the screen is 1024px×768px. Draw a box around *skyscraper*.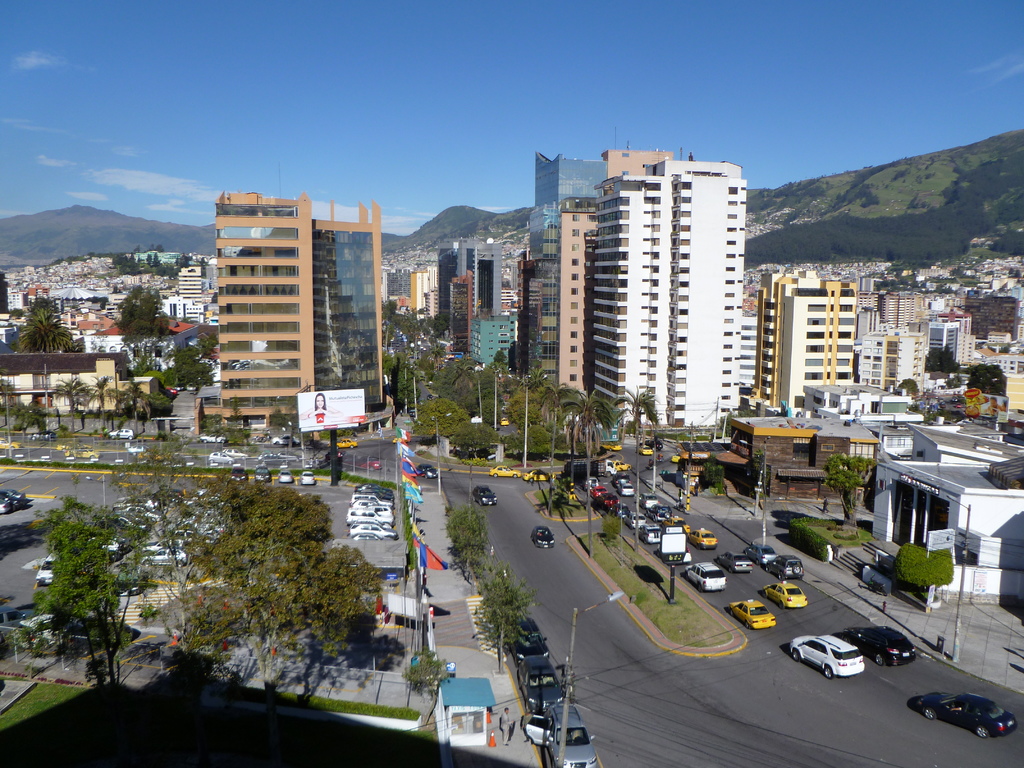
529, 152, 597, 401.
